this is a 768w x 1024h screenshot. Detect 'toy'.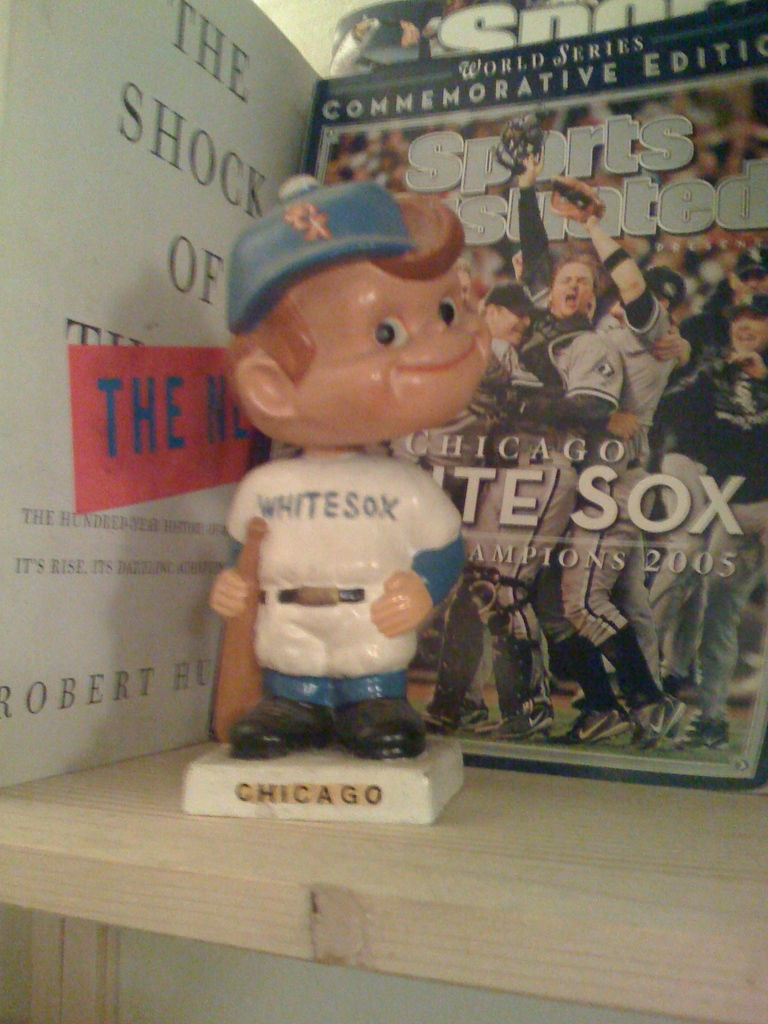
187, 179, 516, 760.
